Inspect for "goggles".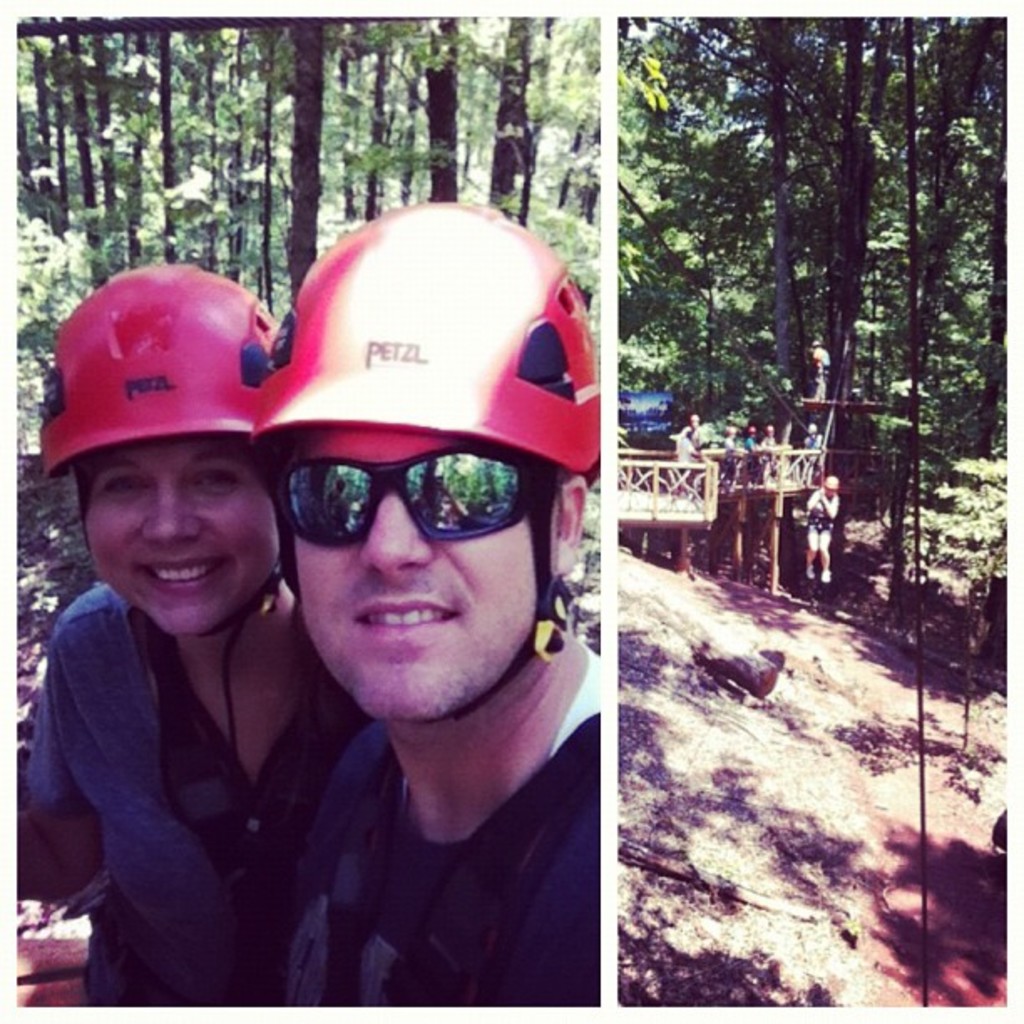
Inspection: pyautogui.locateOnScreen(229, 393, 577, 559).
